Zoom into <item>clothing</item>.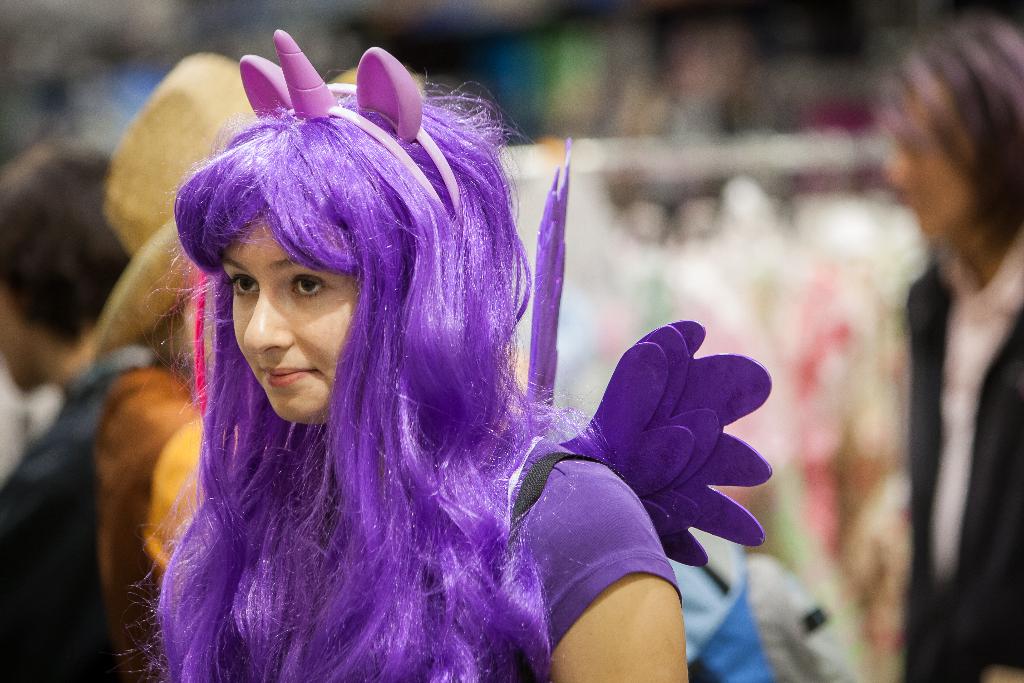
Zoom target: 457,445,680,682.
